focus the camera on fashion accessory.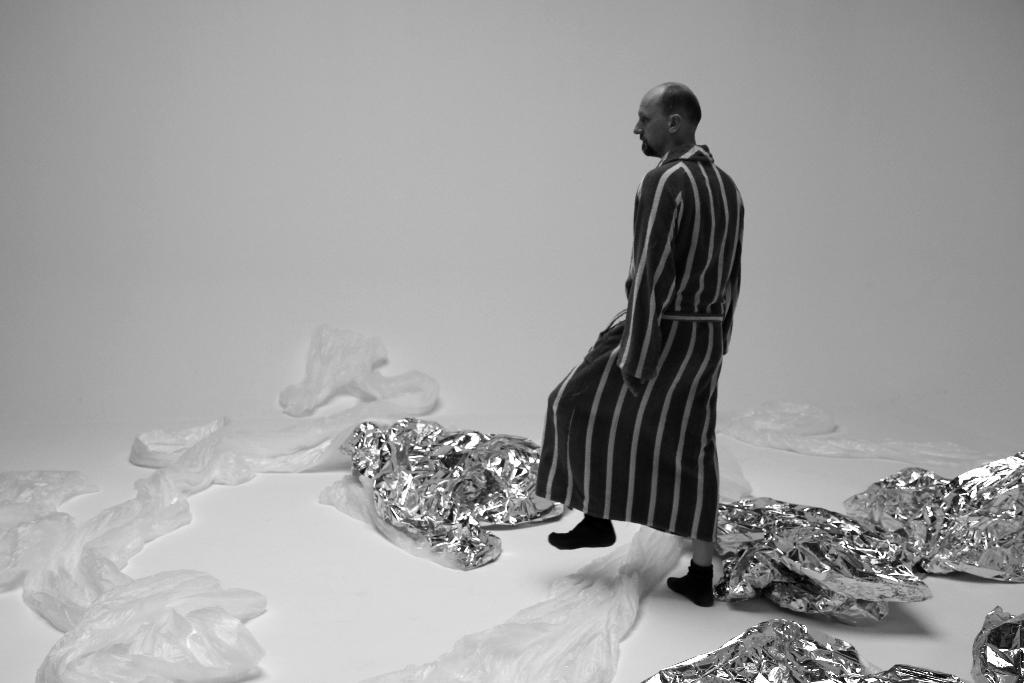
Focus region: <region>667, 559, 713, 605</region>.
